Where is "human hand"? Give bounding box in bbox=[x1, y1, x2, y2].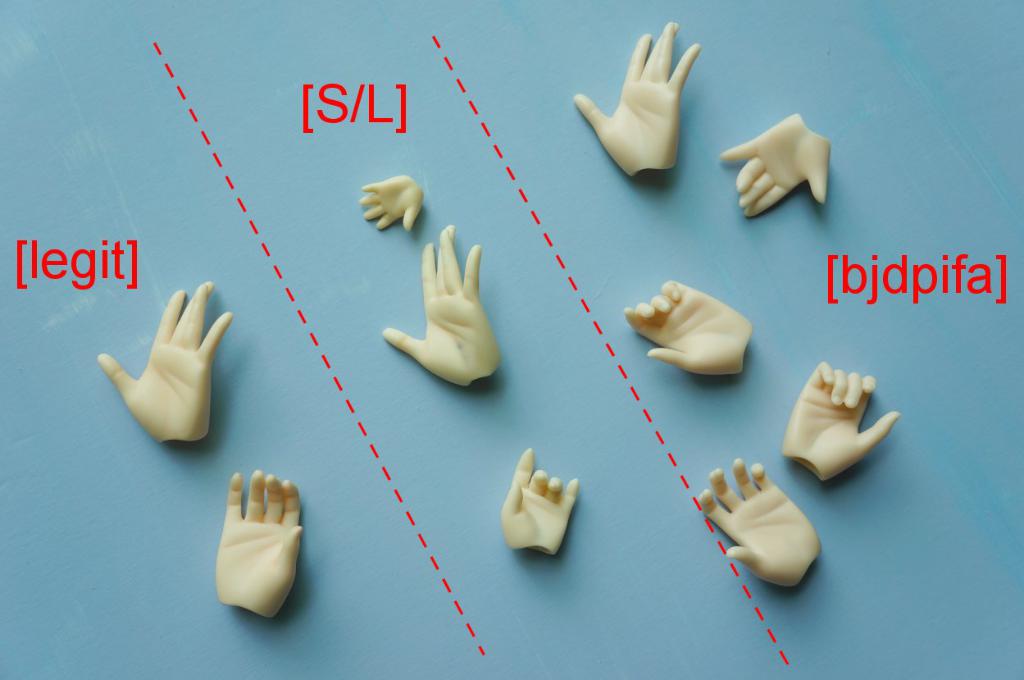
bbox=[776, 358, 901, 486].
